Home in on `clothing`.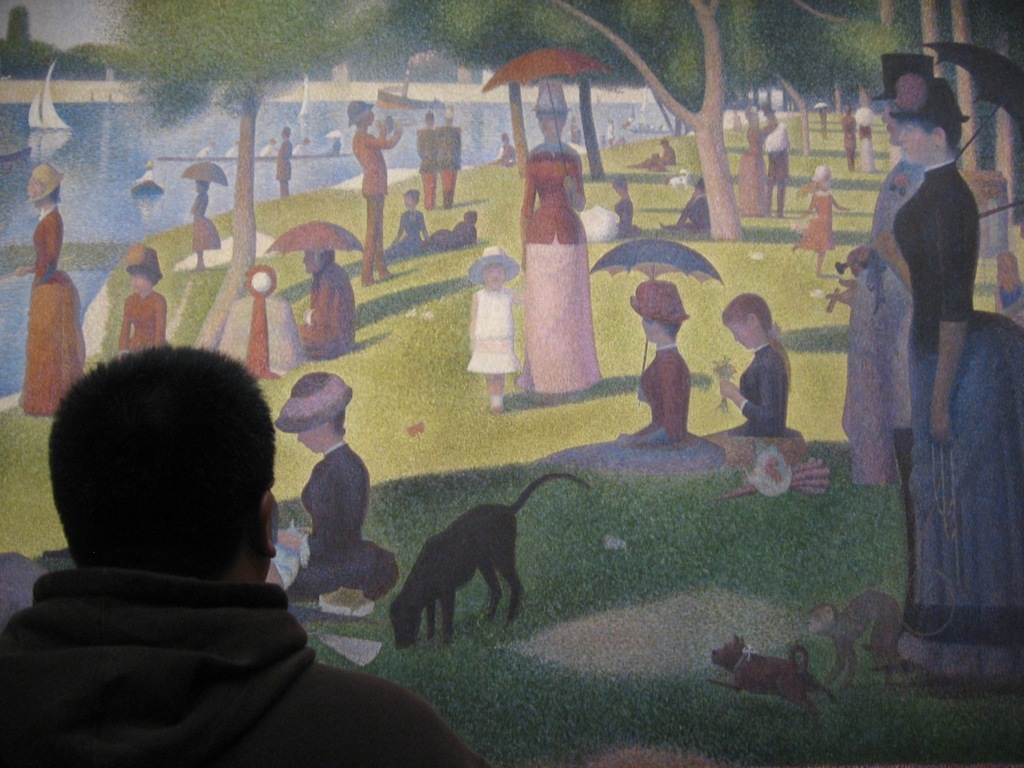
Homed in at l=470, t=282, r=518, b=374.
